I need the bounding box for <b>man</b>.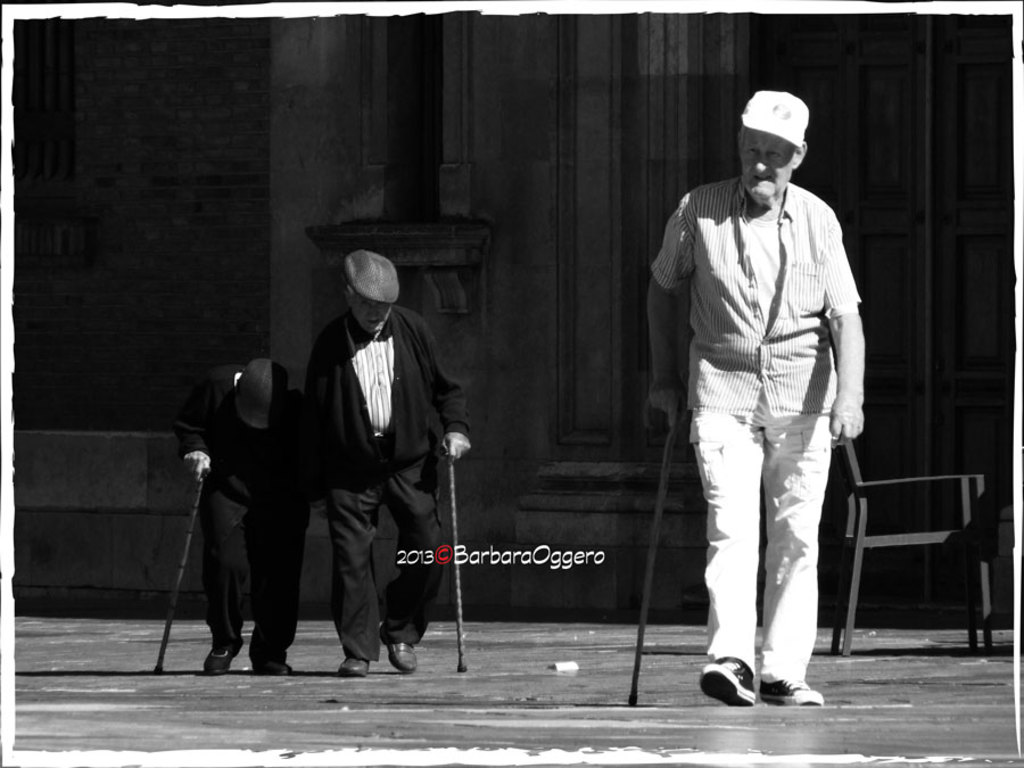
Here it is: select_region(295, 248, 477, 682).
